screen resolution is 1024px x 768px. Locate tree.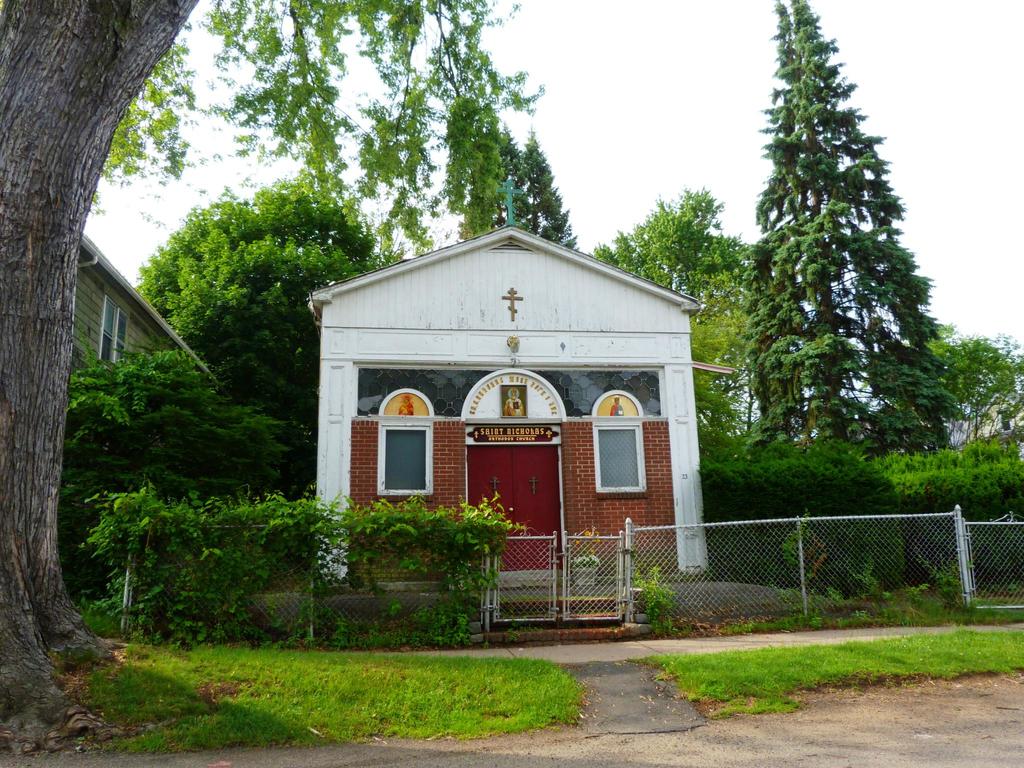
region(494, 123, 592, 258).
